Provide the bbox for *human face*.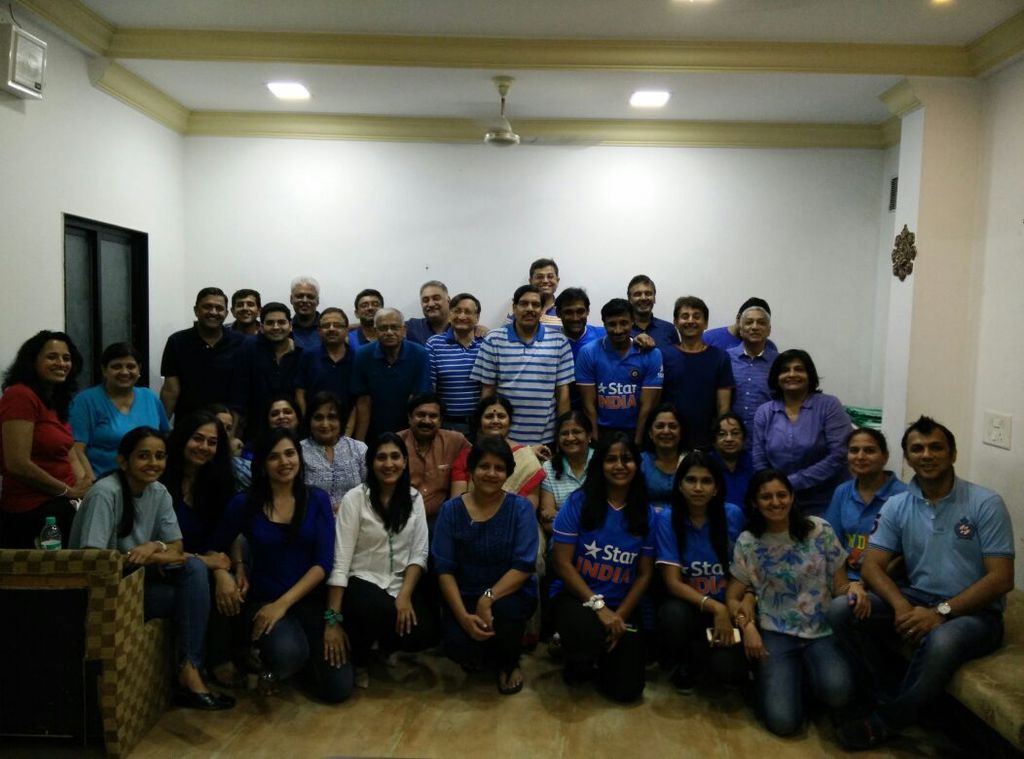
562:420:584:454.
